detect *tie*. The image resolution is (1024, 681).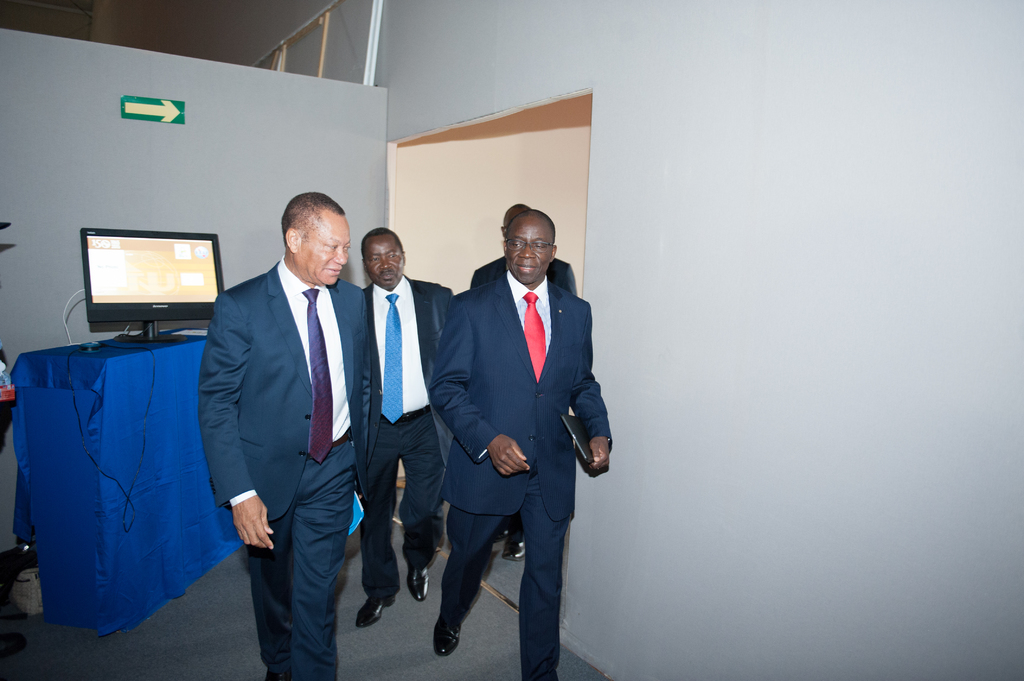
[left=519, top=289, right=545, bottom=376].
